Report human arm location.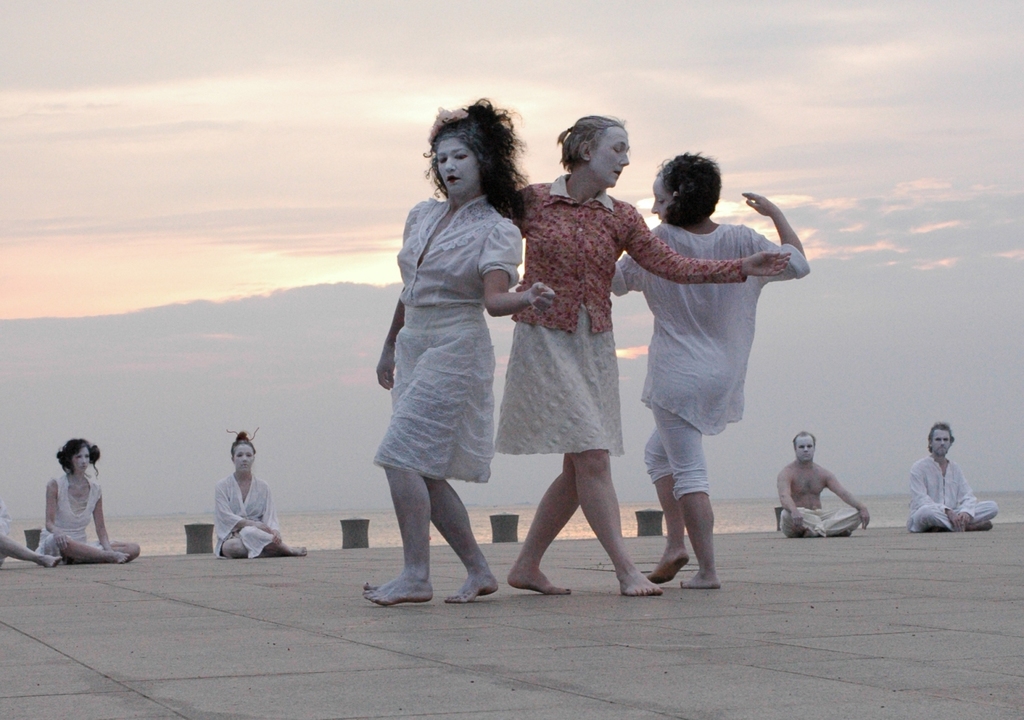
Report: <region>92, 477, 113, 551</region>.
